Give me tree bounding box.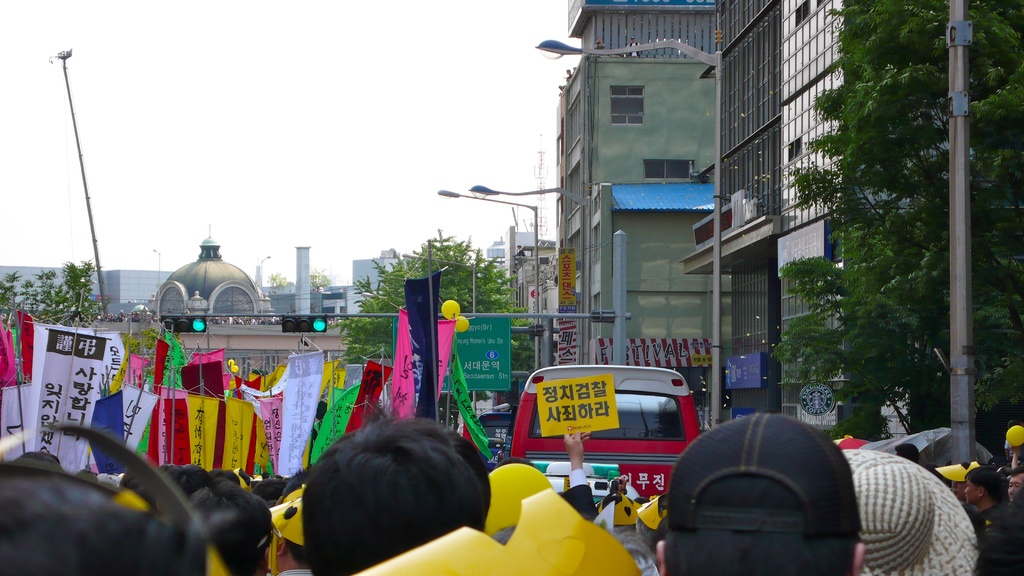
region(786, 0, 1023, 439).
